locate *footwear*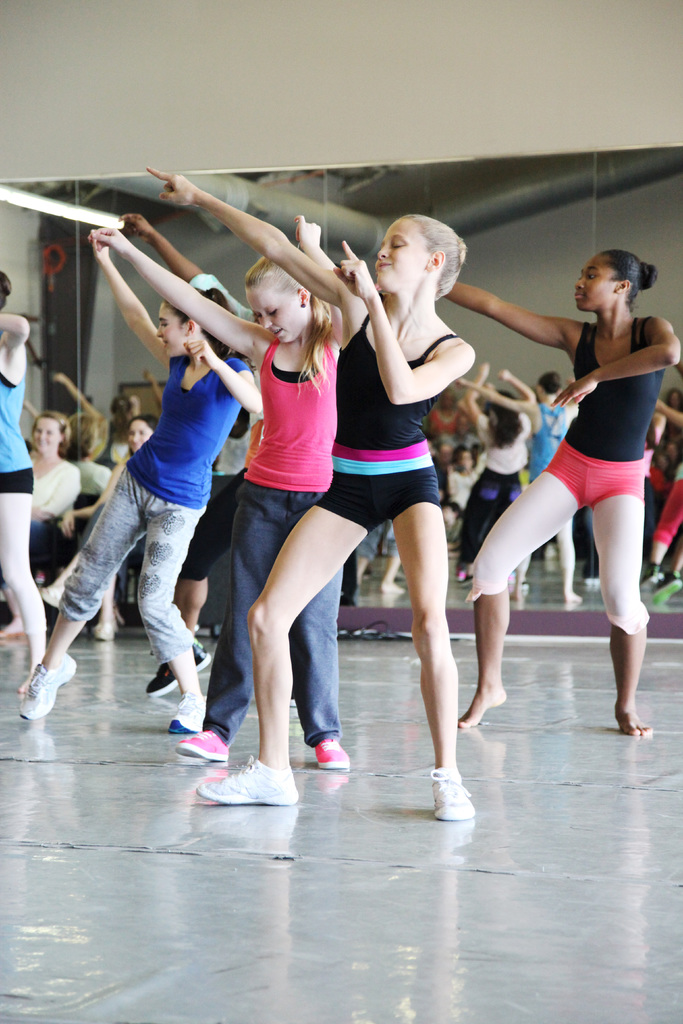
580, 573, 599, 589
